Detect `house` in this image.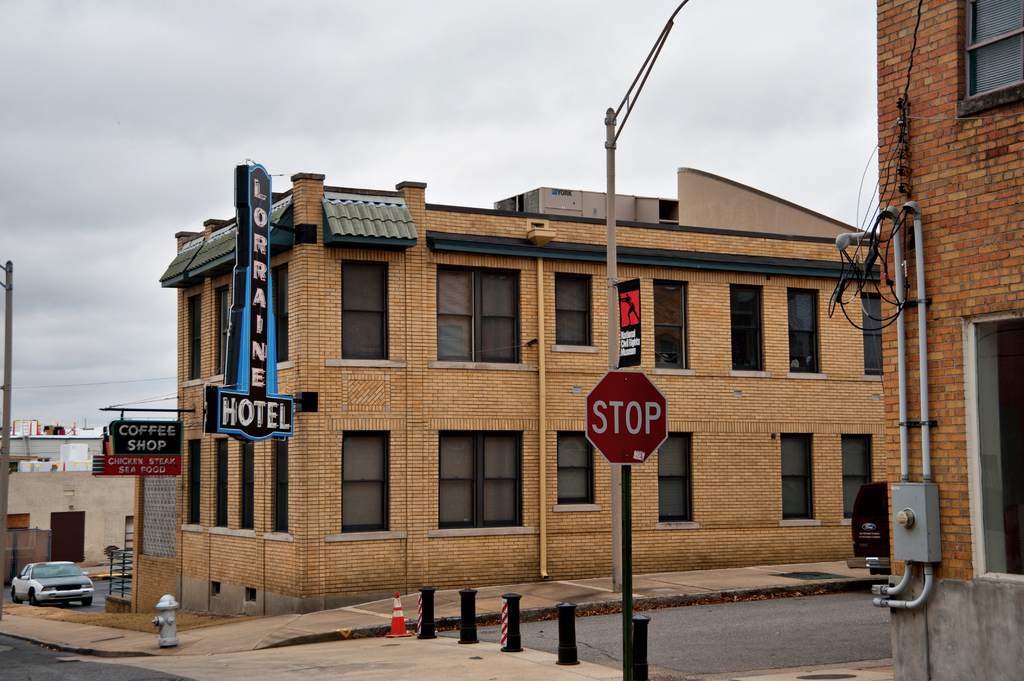
Detection: x1=0, y1=418, x2=193, y2=614.
